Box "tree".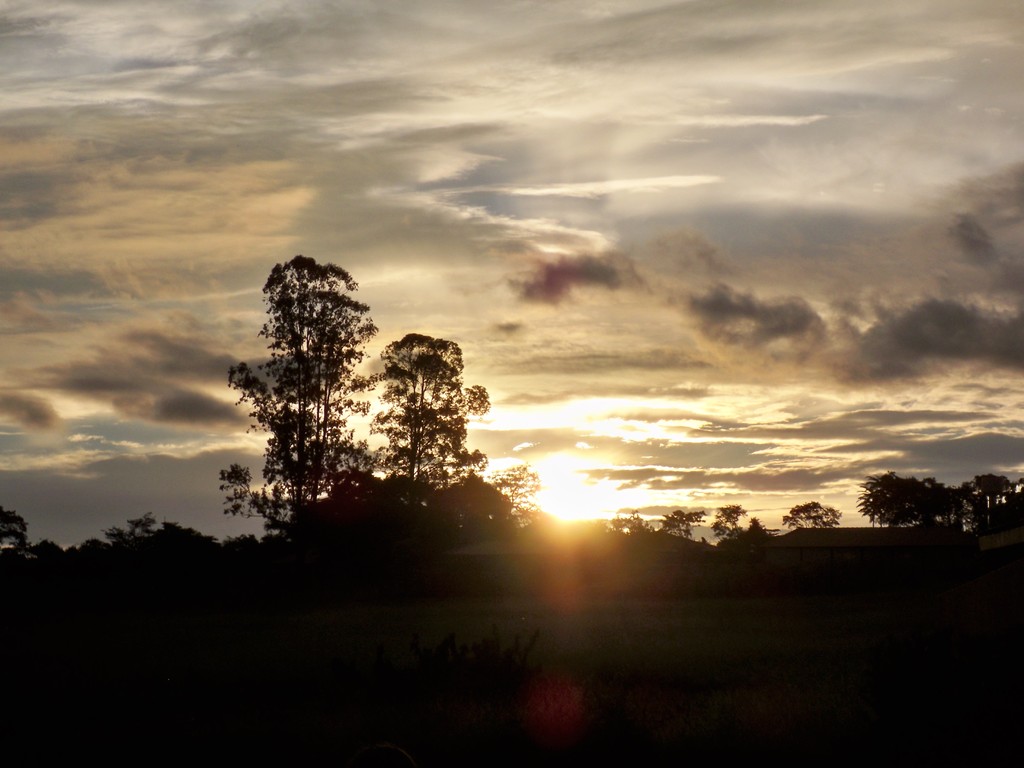
detection(216, 253, 385, 548).
